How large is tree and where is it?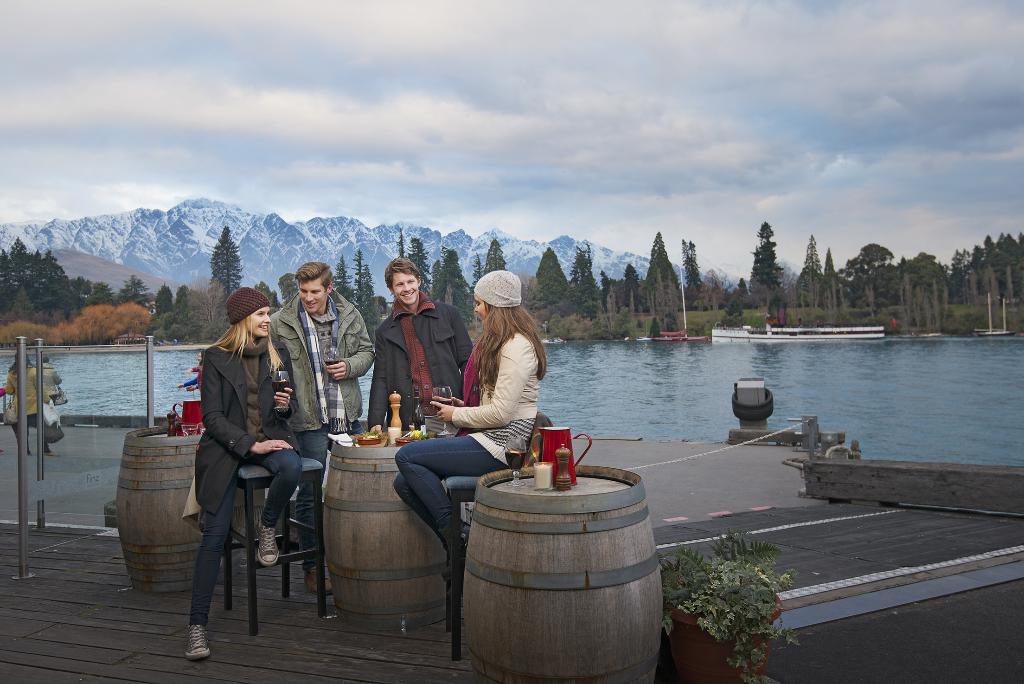
Bounding box: box(529, 247, 570, 309).
